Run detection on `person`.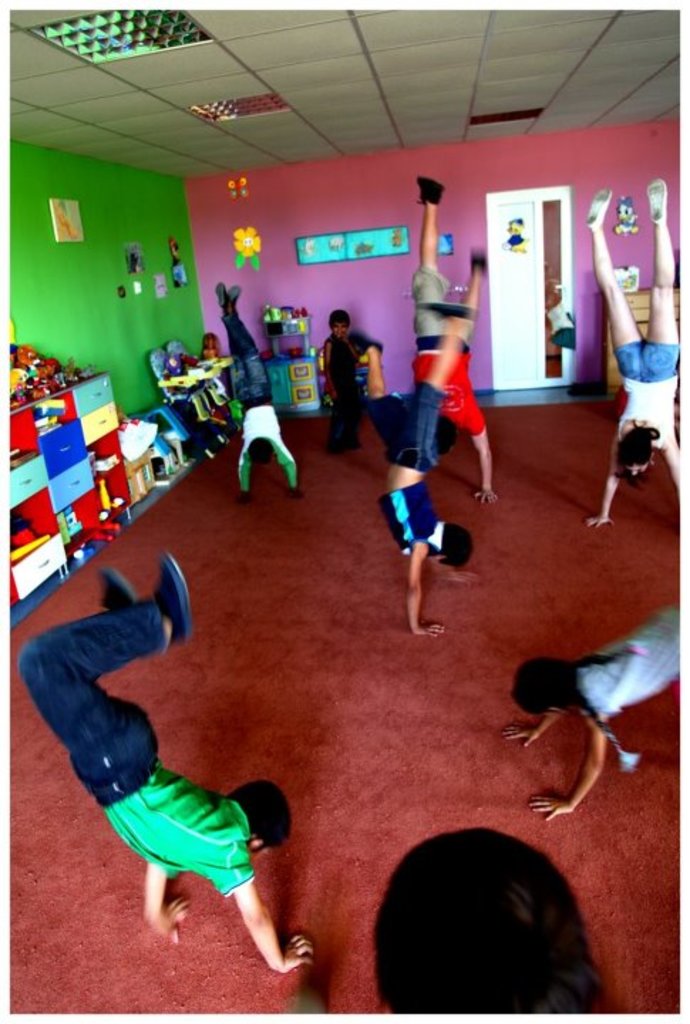
Result: <region>417, 179, 501, 499</region>.
